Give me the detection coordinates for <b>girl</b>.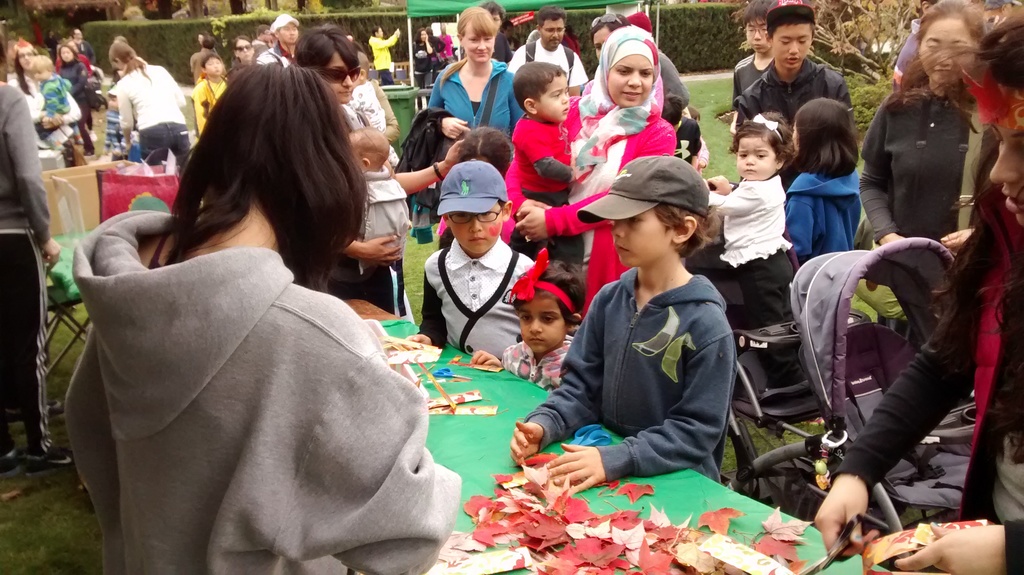
{"x1": 703, "y1": 111, "x2": 814, "y2": 409}.
